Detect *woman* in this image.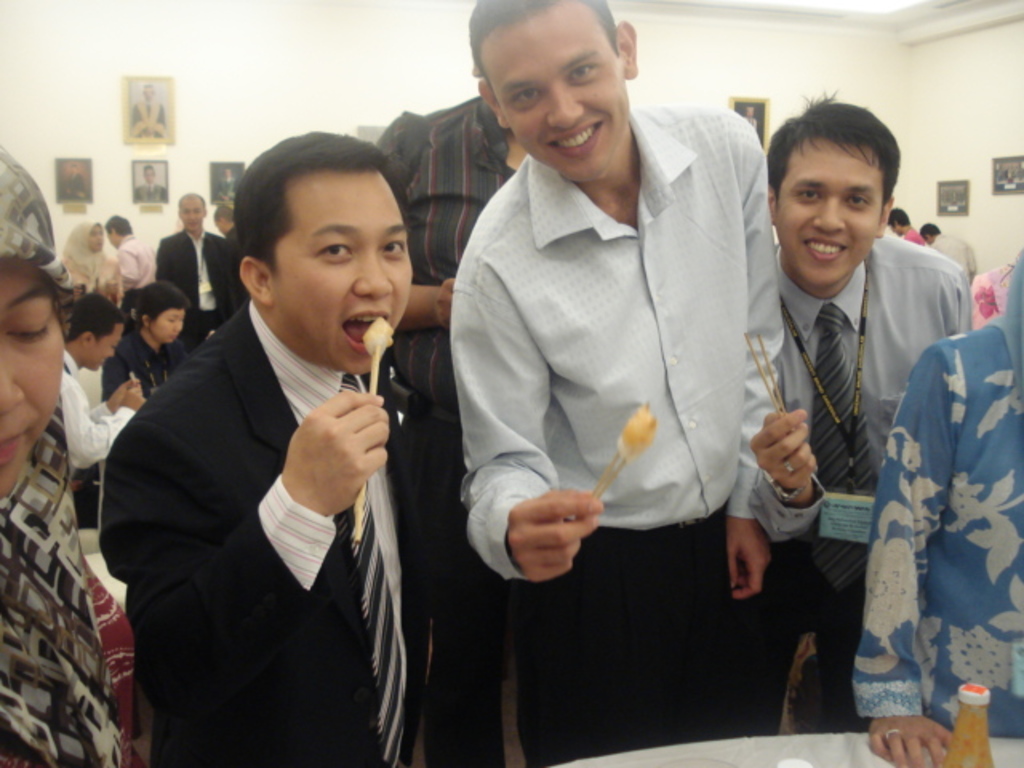
Detection: BBox(851, 242, 1022, 766).
